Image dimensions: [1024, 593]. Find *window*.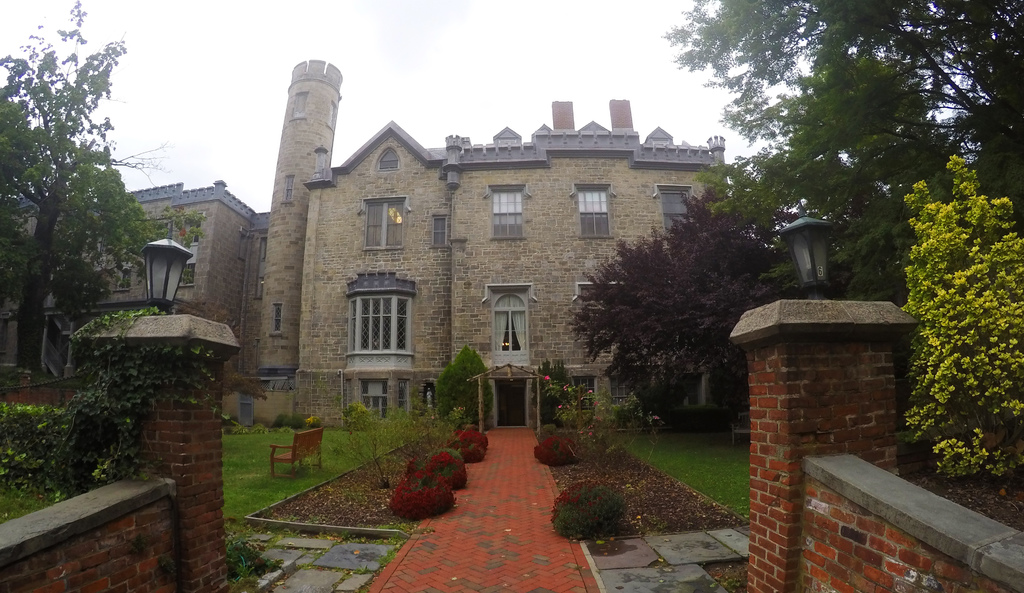
<box>346,273,420,370</box>.
